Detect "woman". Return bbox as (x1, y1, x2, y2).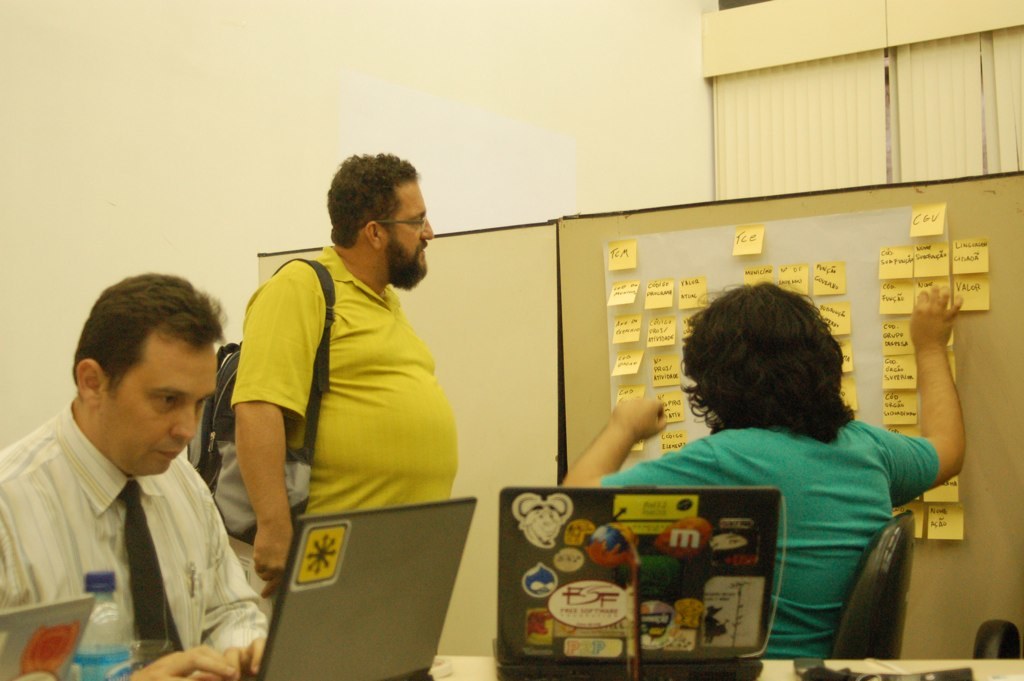
(548, 269, 978, 678).
